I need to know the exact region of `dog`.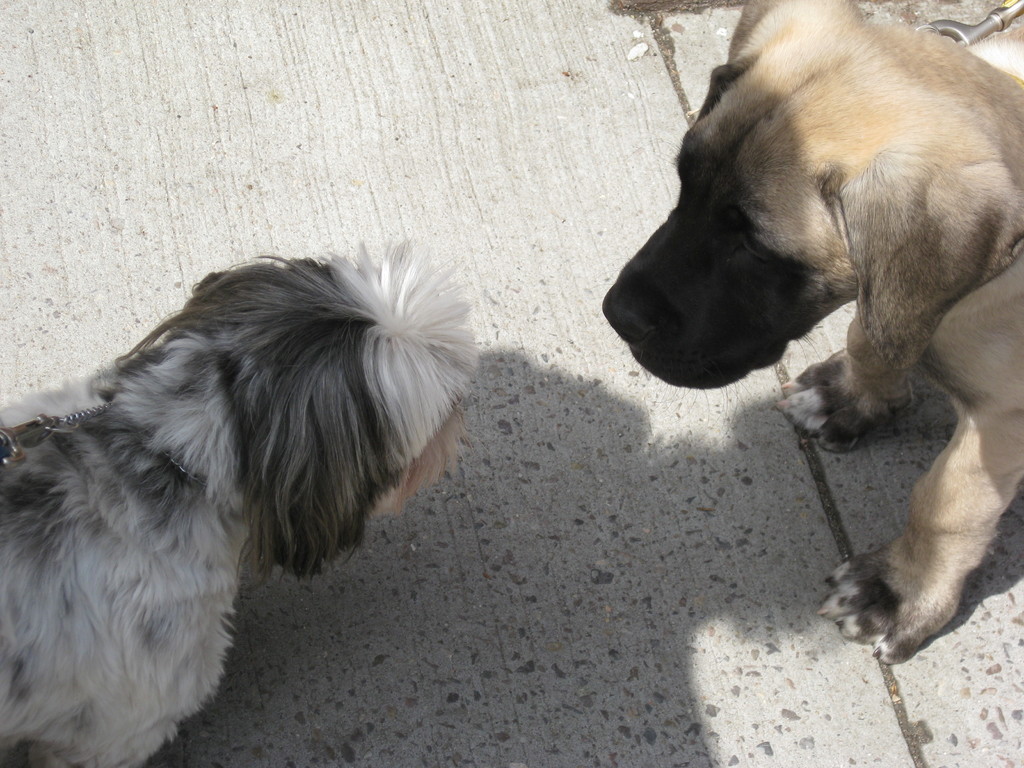
Region: (0,233,481,767).
